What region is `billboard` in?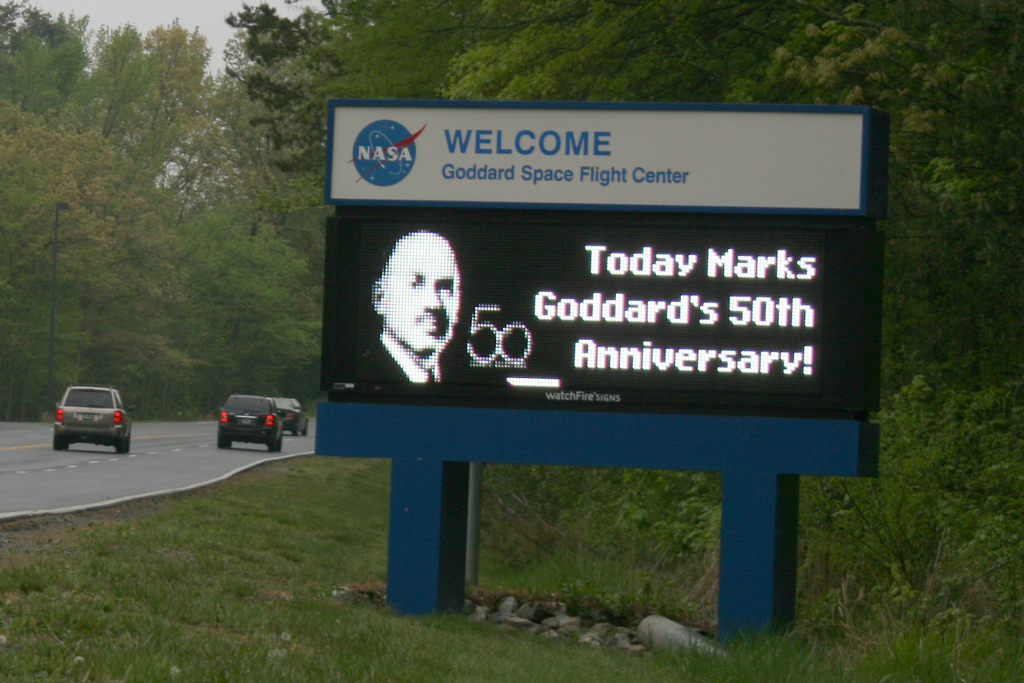
(left=321, top=76, right=868, bottom=393).
